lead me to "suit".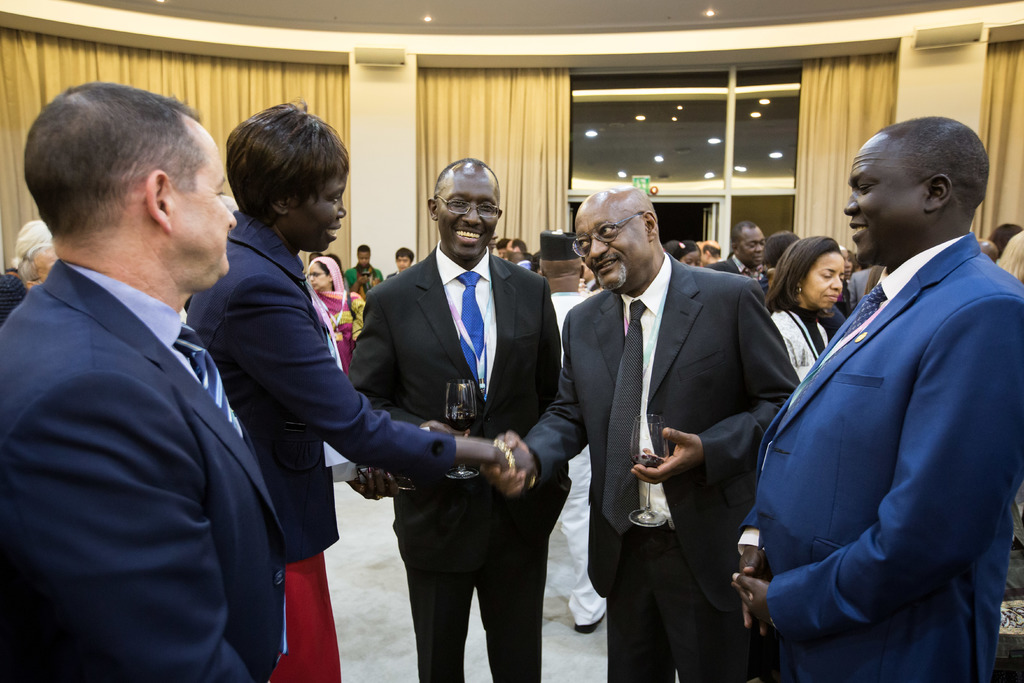
Lead to bbox=(763, 227, 1023, 682).
